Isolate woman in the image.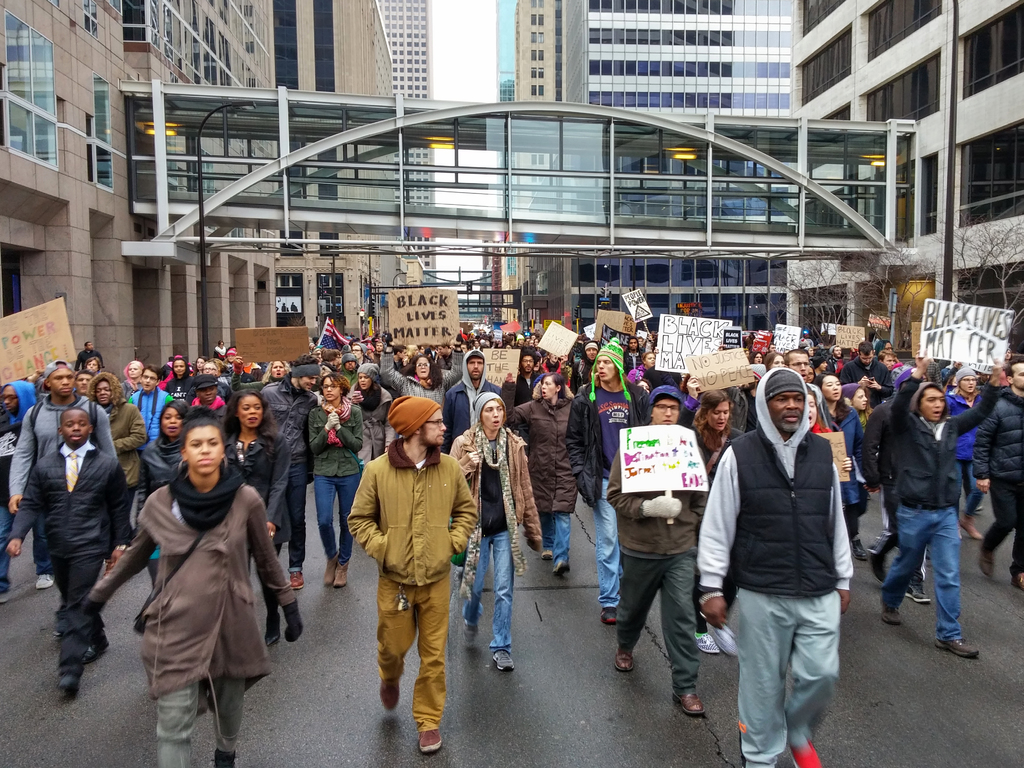
Isolated region: bbox=(820, 373, 865, 504).
